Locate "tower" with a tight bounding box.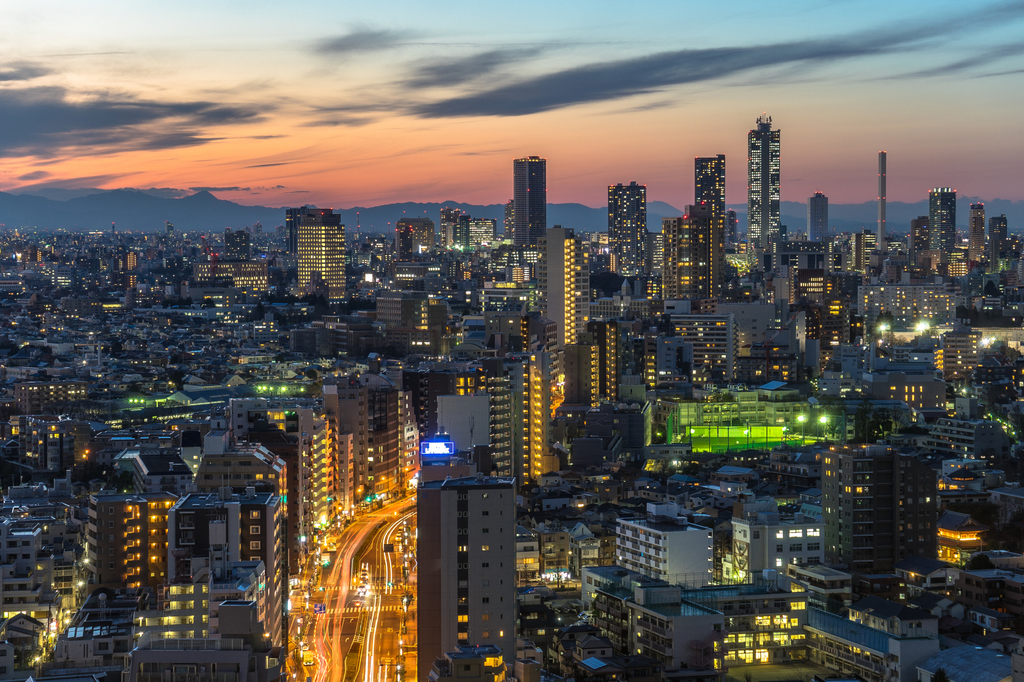
<bbox>434, 207, 456, 252</bbox>.
